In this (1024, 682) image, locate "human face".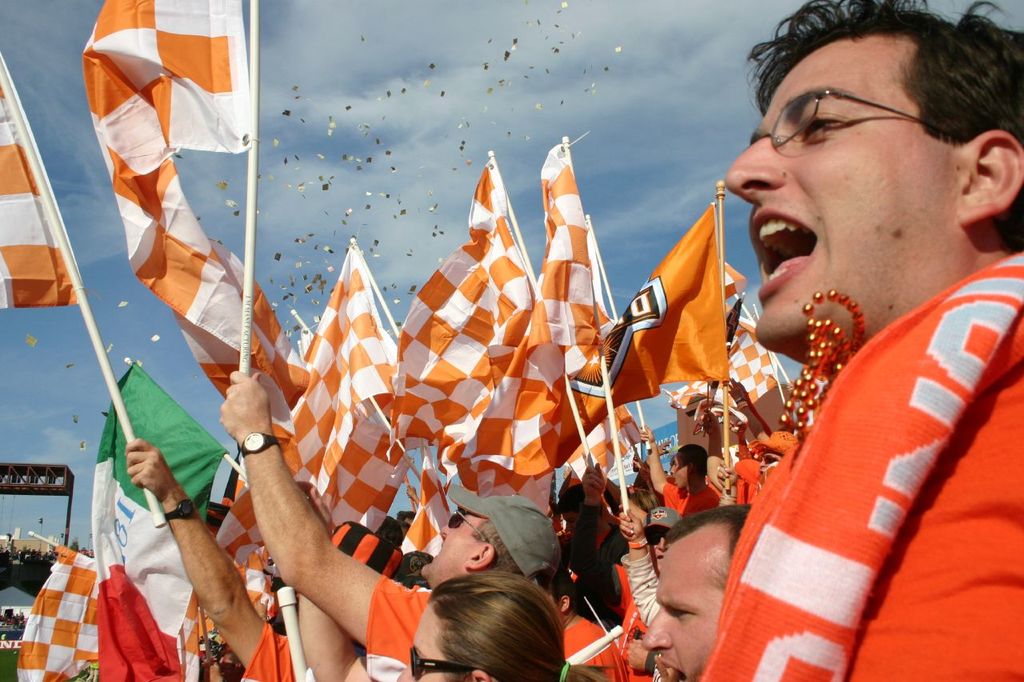
Bounding box: [x1=726, y1=34, x2=958, y2=352].
